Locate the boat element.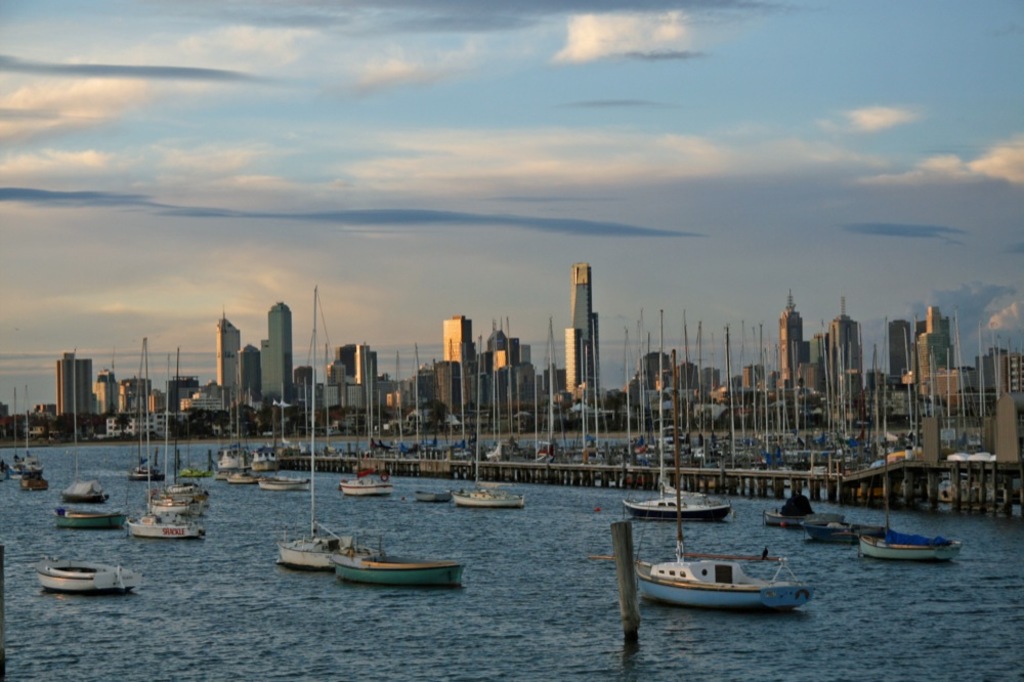
Element bbox: bbox(253, 471, 317, 489).
